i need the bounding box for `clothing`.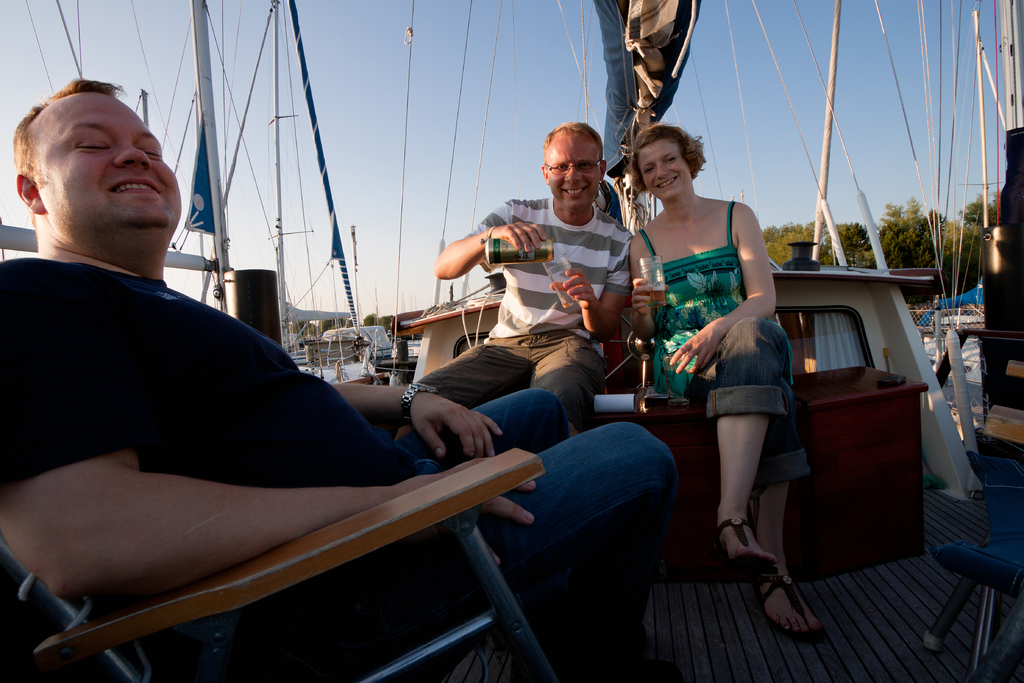
Here it is: detection(1, 254, 678, 682).
